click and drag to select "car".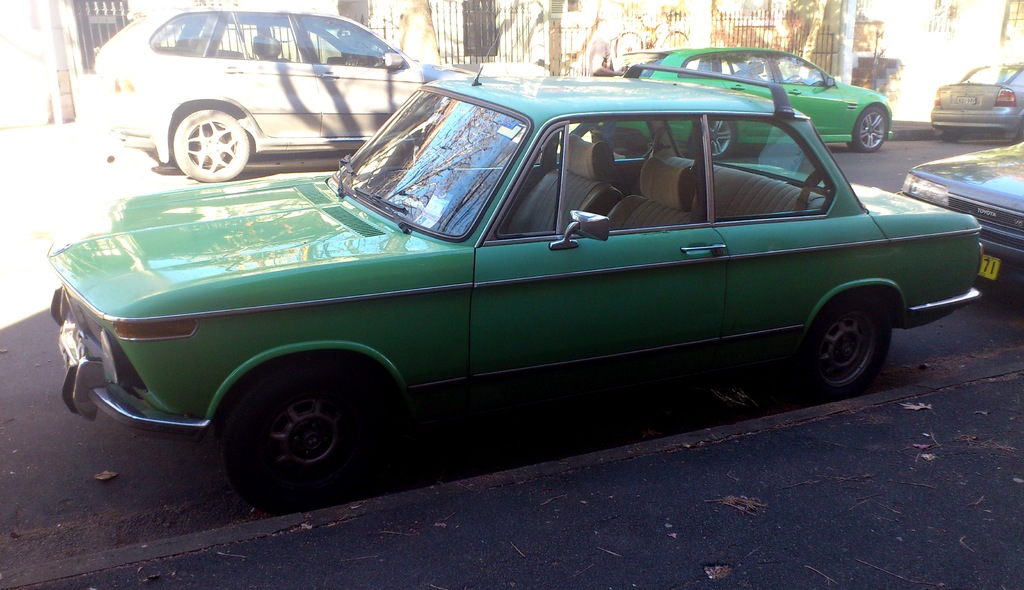
Selection: box=[590, 45, 893, 160].
